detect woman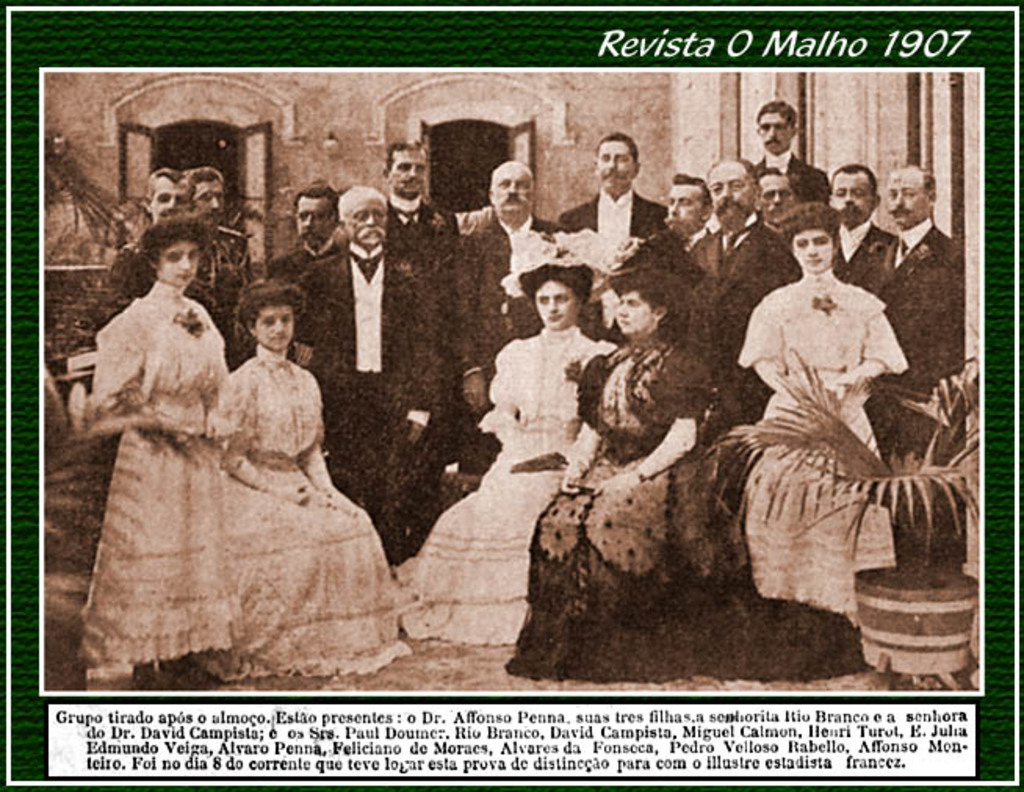
box=[396, 258, 623, 646]
